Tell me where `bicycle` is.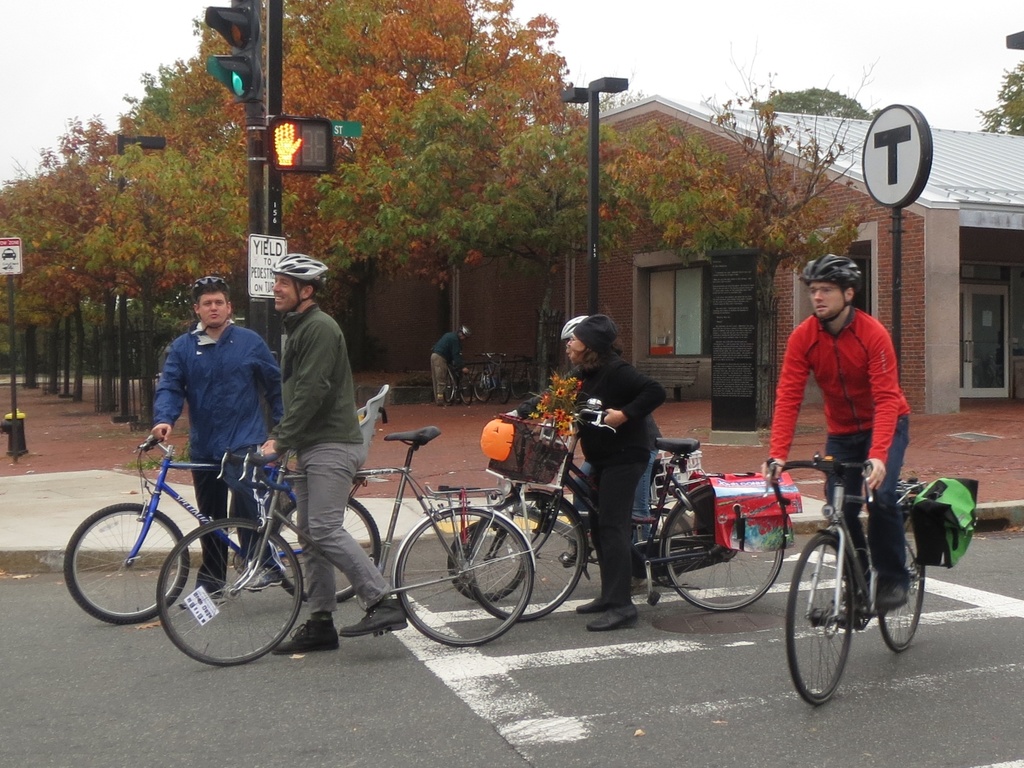
`bicycle` is at detection(156, 427, 534, 668).
